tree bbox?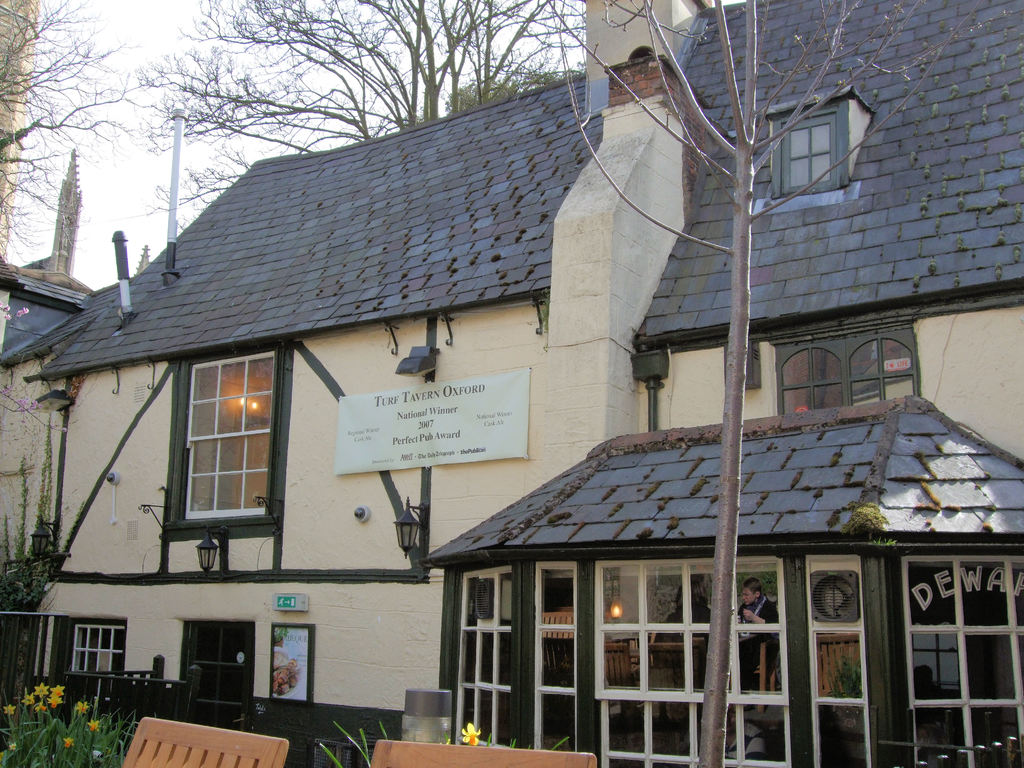
x1=128 y1=0 x2=600 y2=246
